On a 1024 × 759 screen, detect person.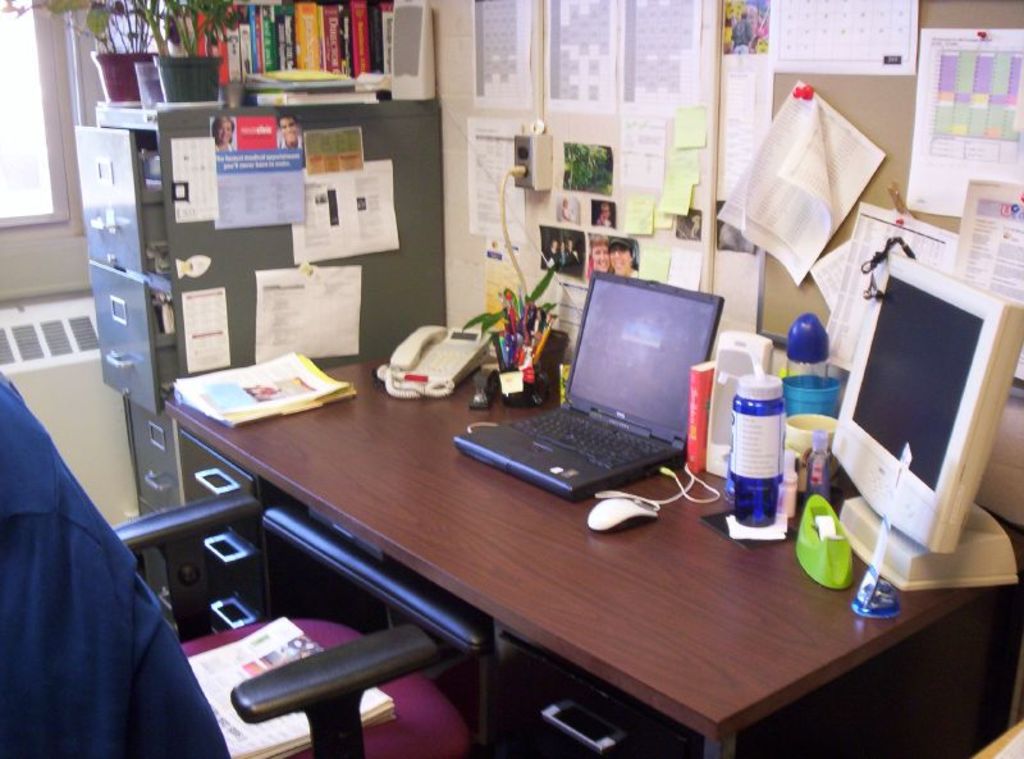
<region>585, 232, 611, 276</region>.
